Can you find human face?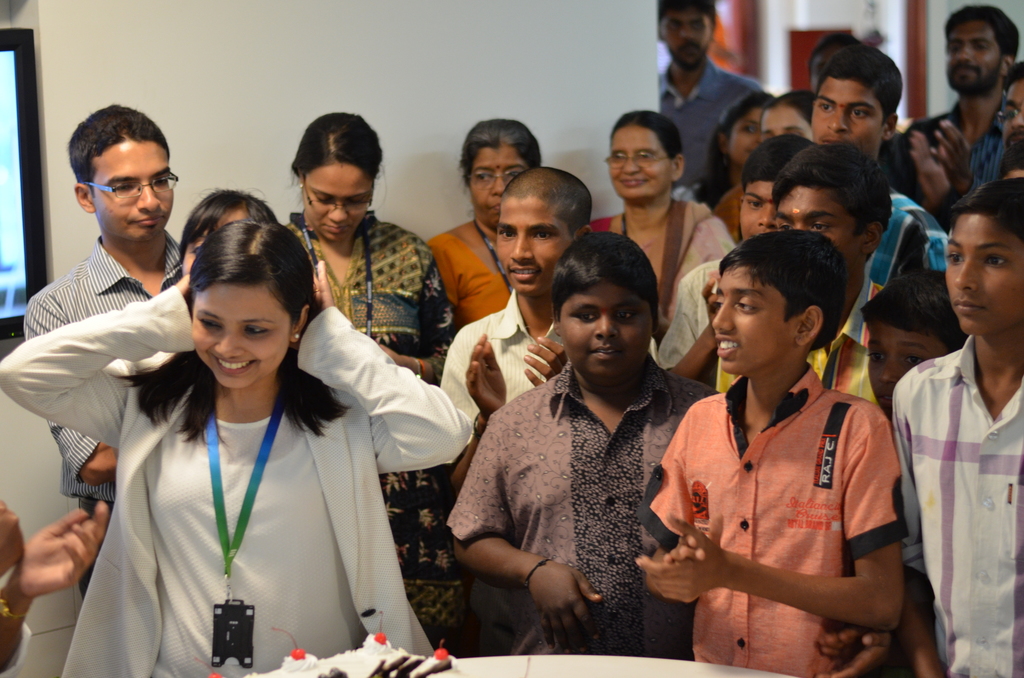
Yes, bounding box: bbox=(93, 134, 166, 242).
